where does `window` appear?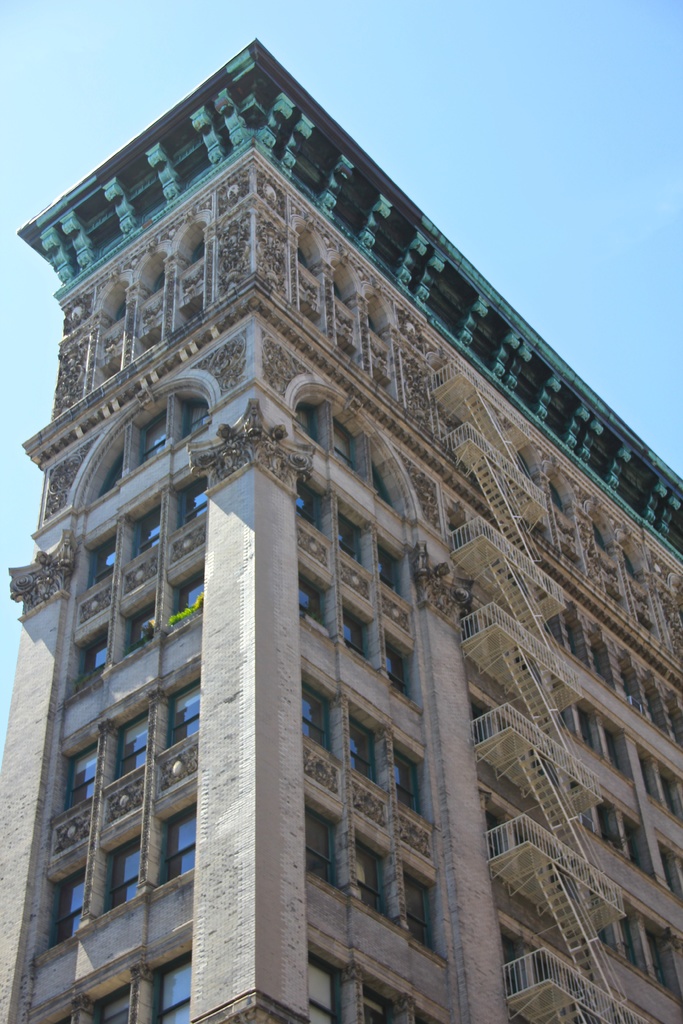
Appears at locate(133, 408, 168, 469).
